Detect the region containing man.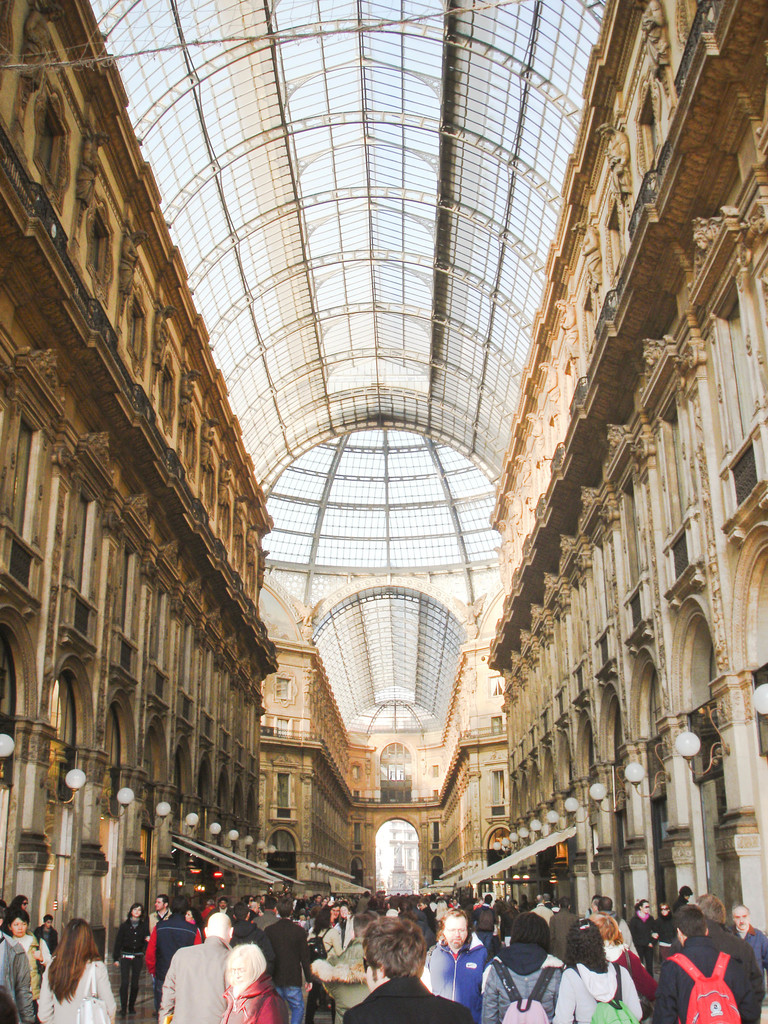
[left=422, top=909, right=488, bottom=1023].
